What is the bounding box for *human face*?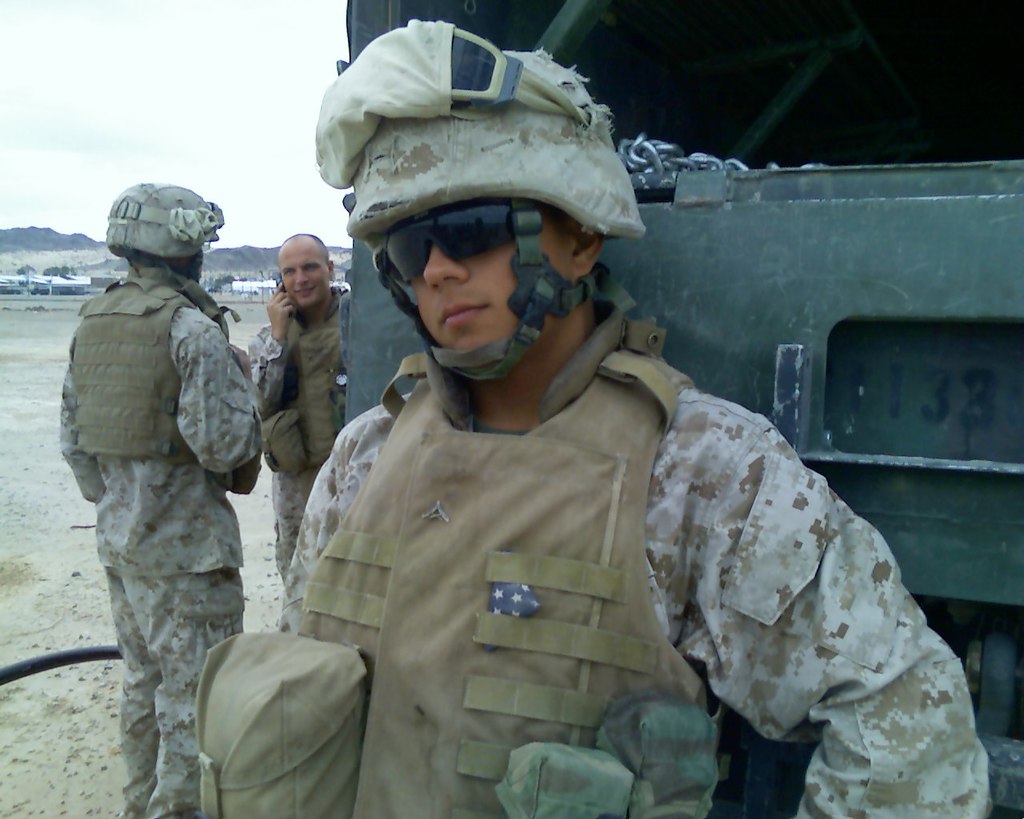
402, 205, 571, 370.
